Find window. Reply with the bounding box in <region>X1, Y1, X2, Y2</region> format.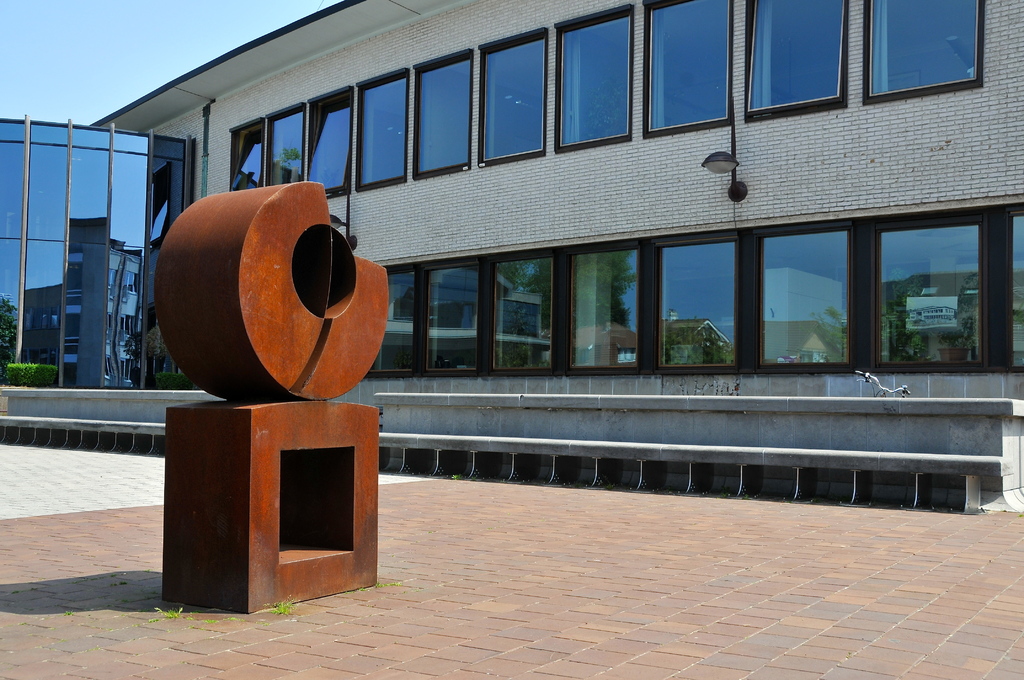
<region>228, 114, 264, 194</region>.
